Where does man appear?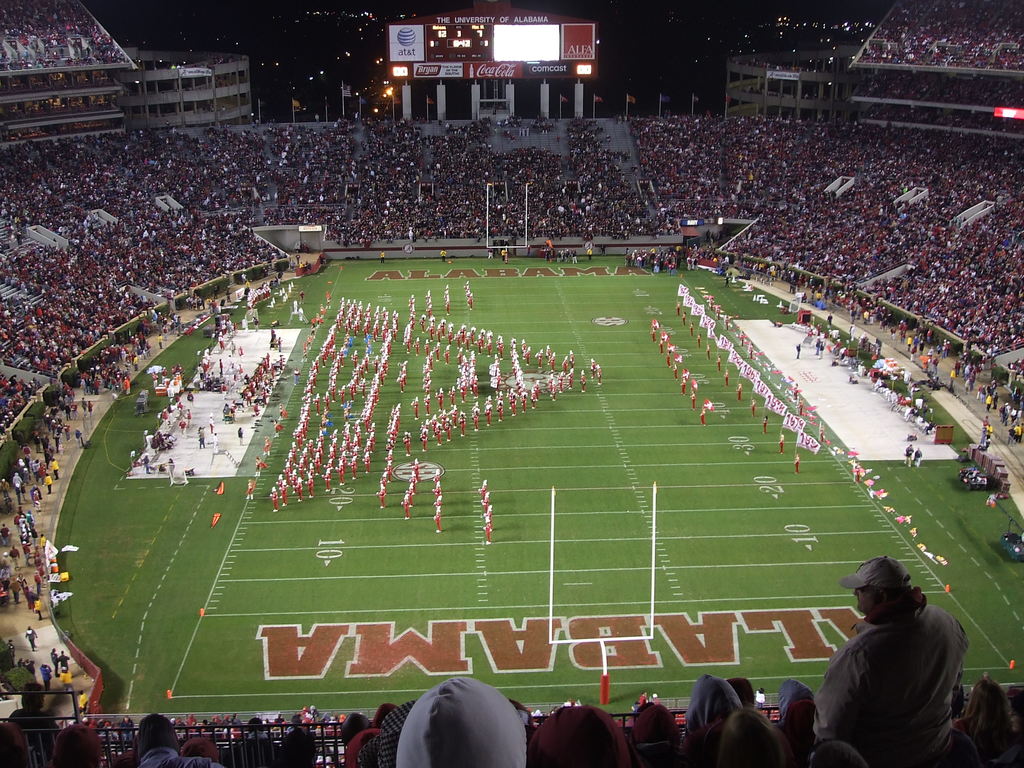
Appears at rect(440, 248, 447, 262).
